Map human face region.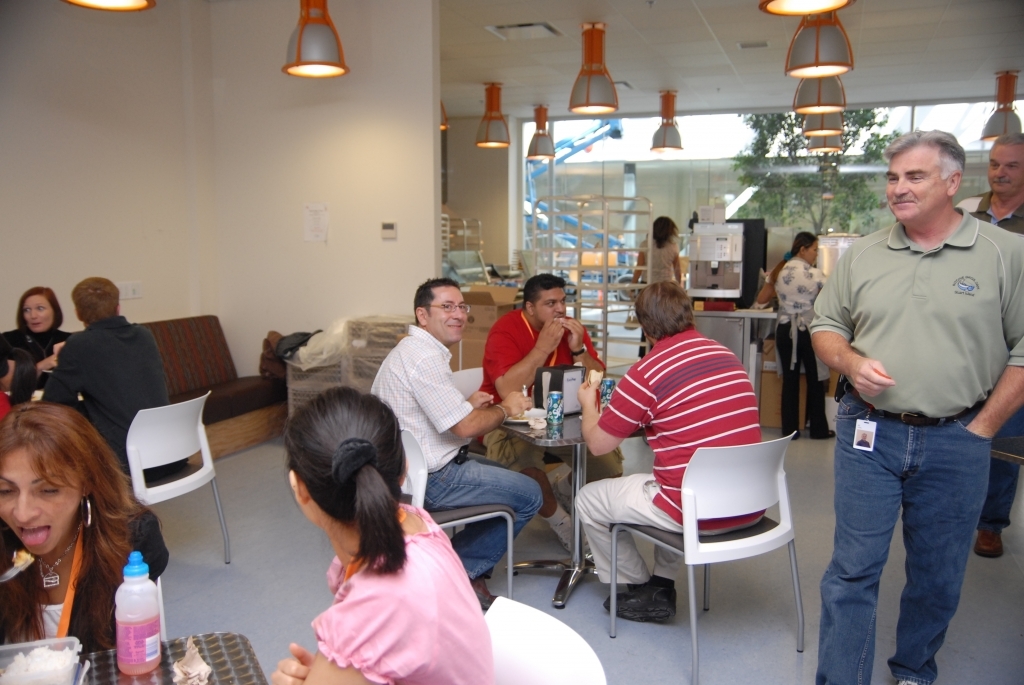
Mapped to crop(888, 146, 944, 218).
